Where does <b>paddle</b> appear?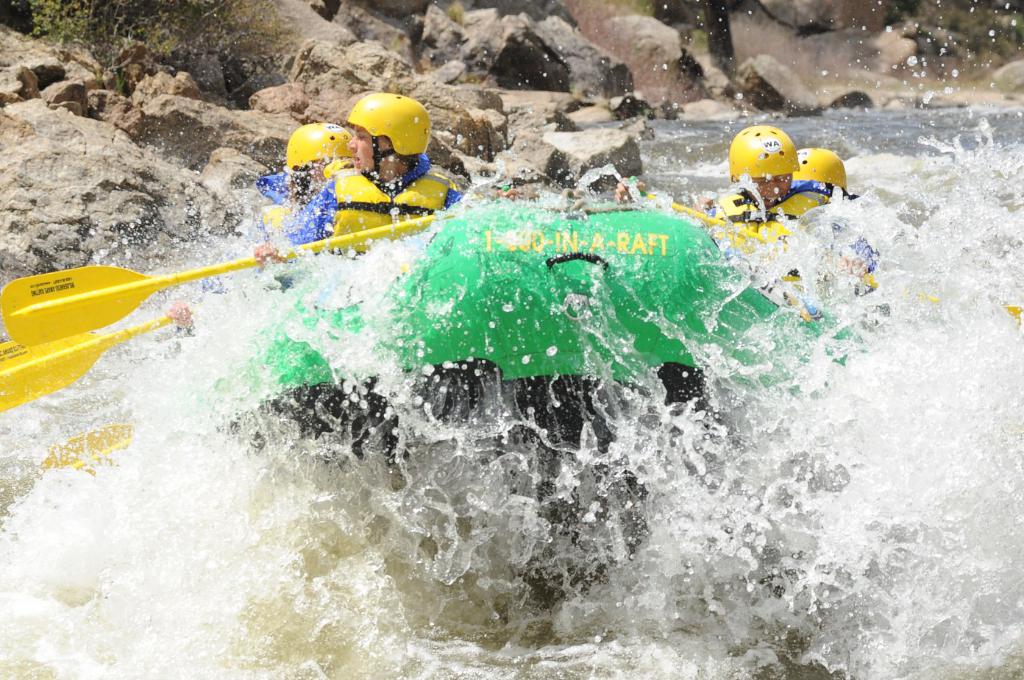
Appears at bbox(0, 304, 193, 415).
